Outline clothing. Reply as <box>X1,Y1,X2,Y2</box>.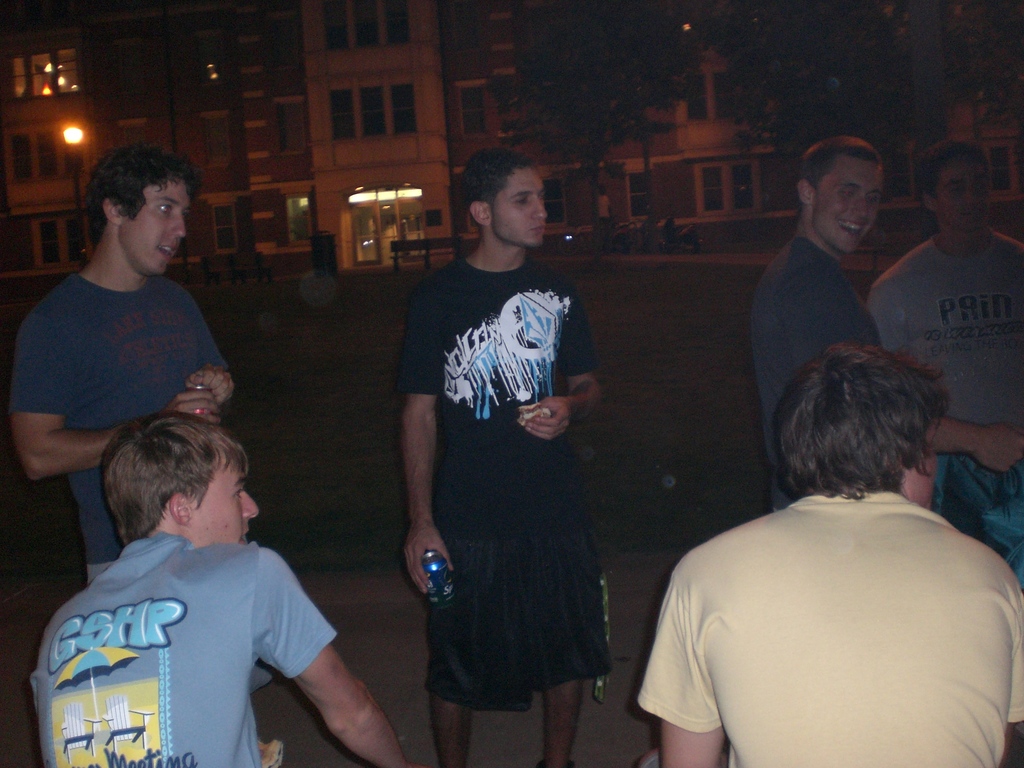
<box>28,501,358,757</box>.
